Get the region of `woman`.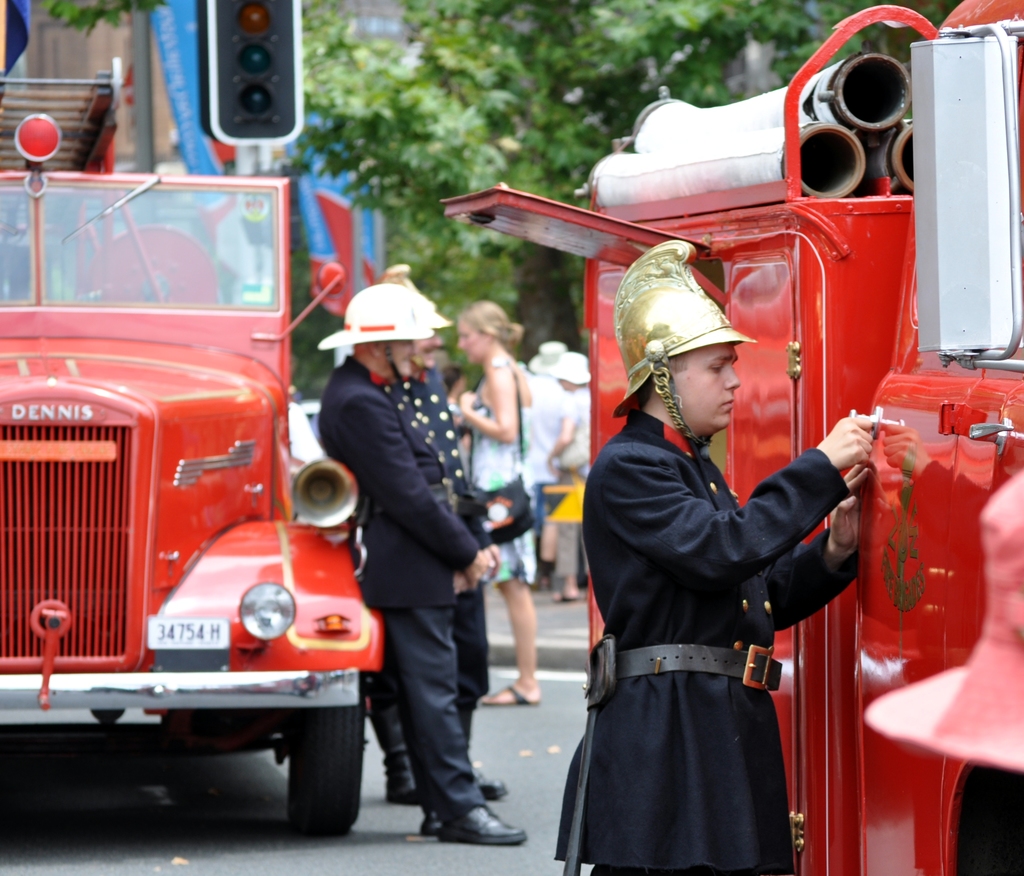
<region>438, 365, 480, 487</region>.
